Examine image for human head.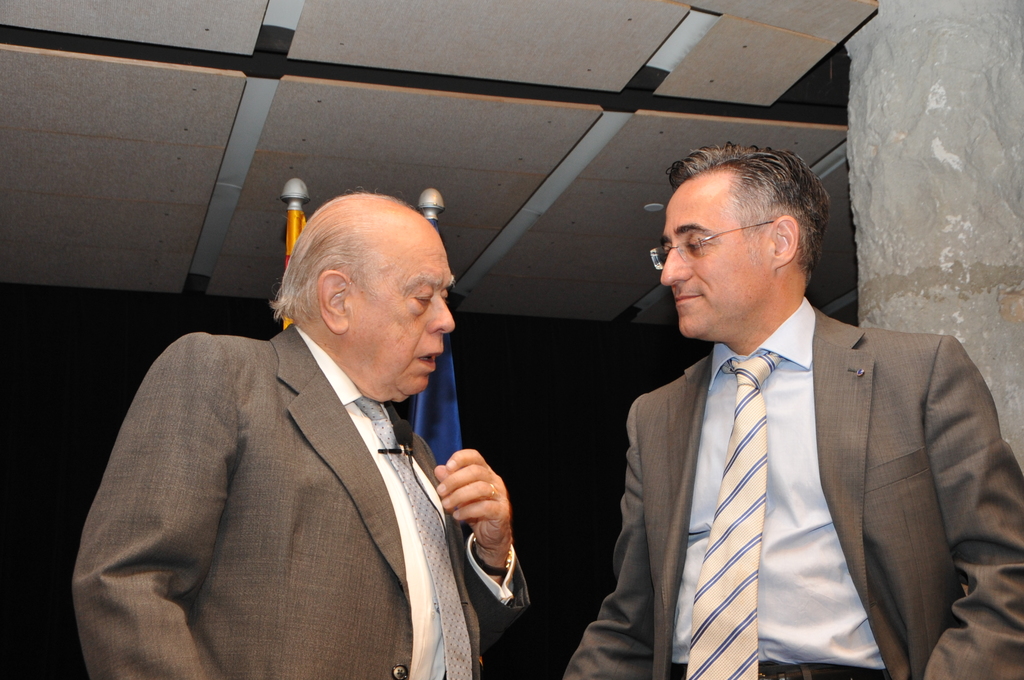
Examination result: <region>276, 181, 484, 419</region>.
